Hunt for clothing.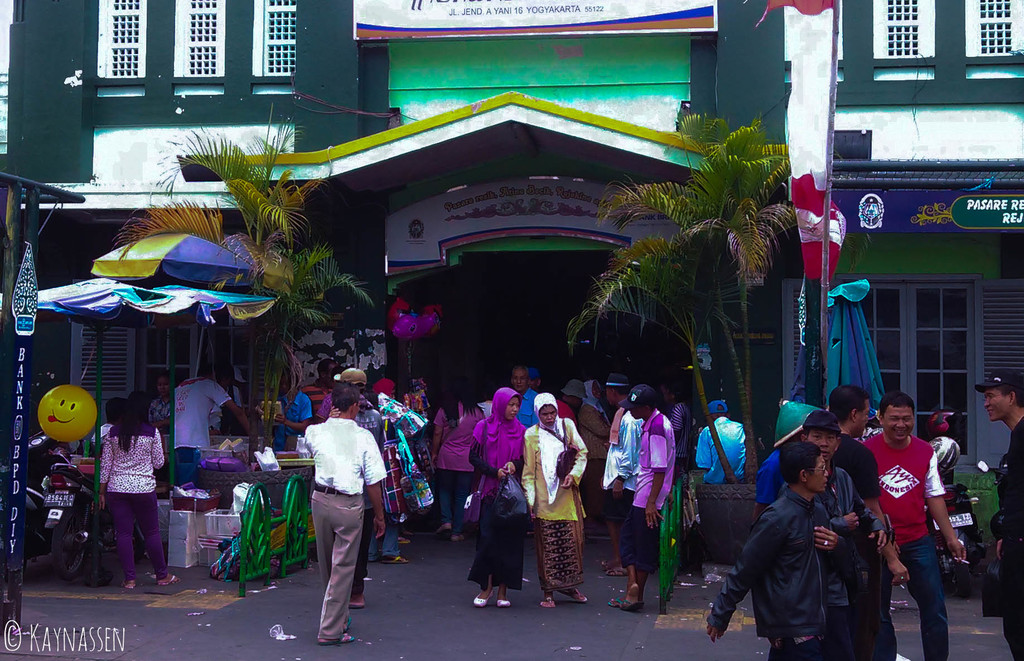
Hunted down at 992,418,1023,660.
